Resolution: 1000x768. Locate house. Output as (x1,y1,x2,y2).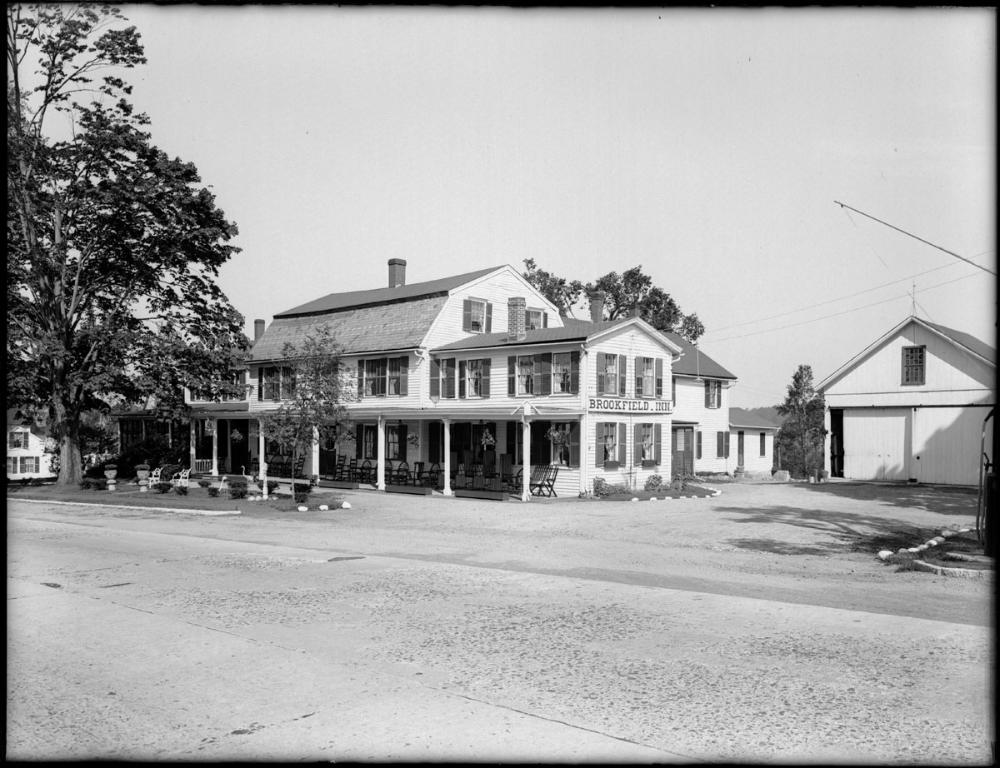
(827,318,999,490).
